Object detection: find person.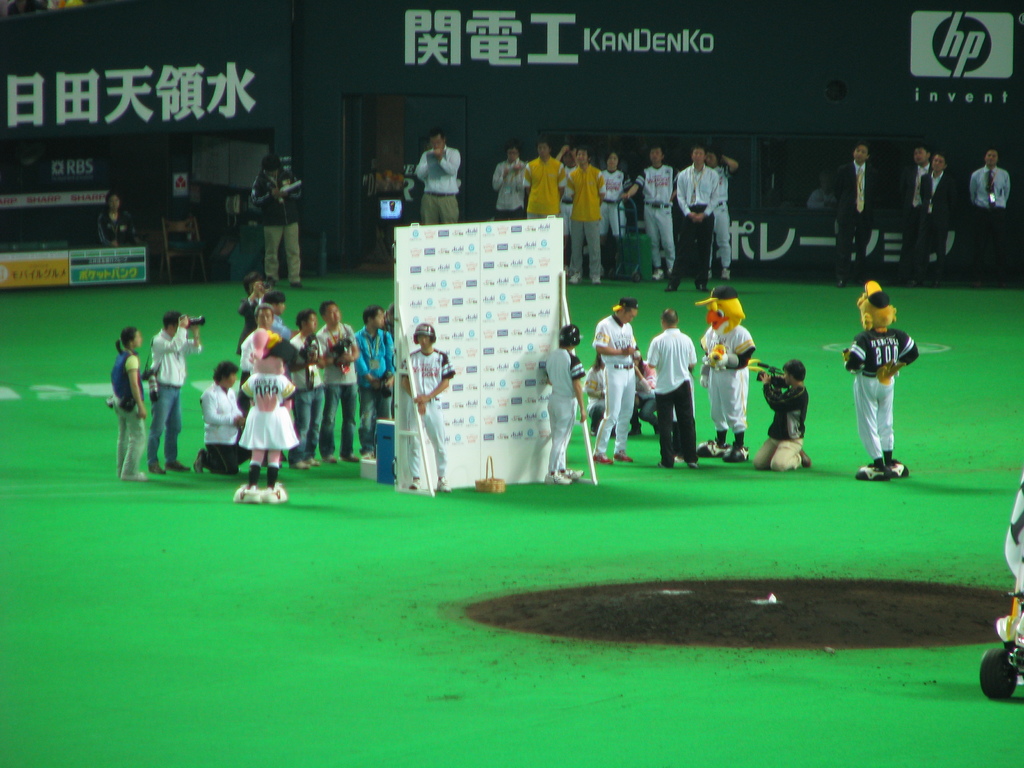
[left=255, top=152, right=311, bottom=289].
